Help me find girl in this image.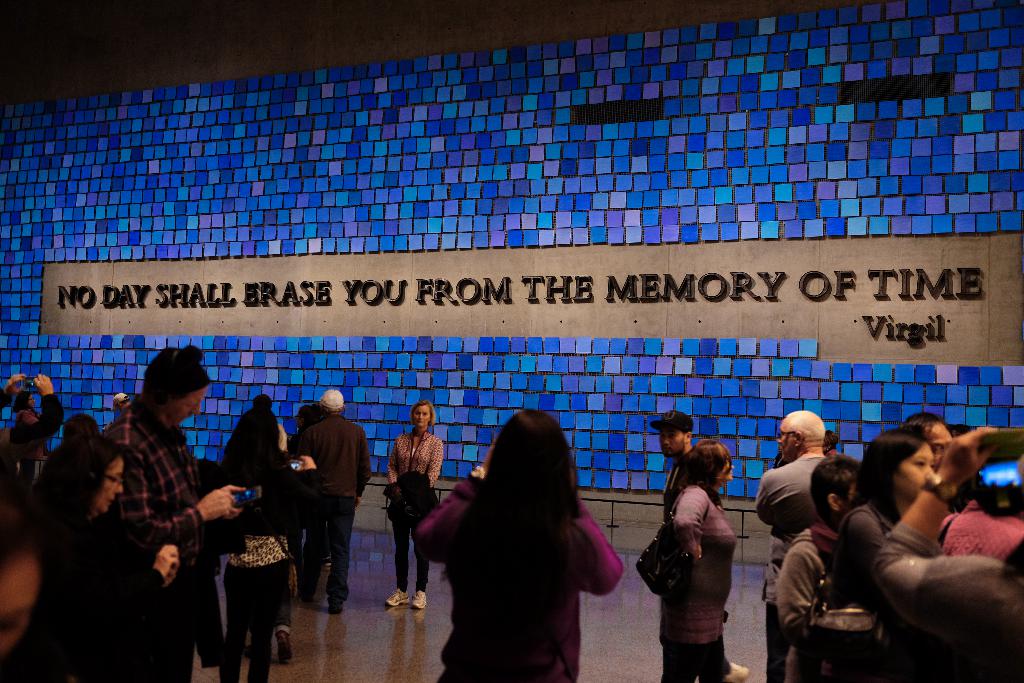
Found it: 380, 400, 446, 610.
